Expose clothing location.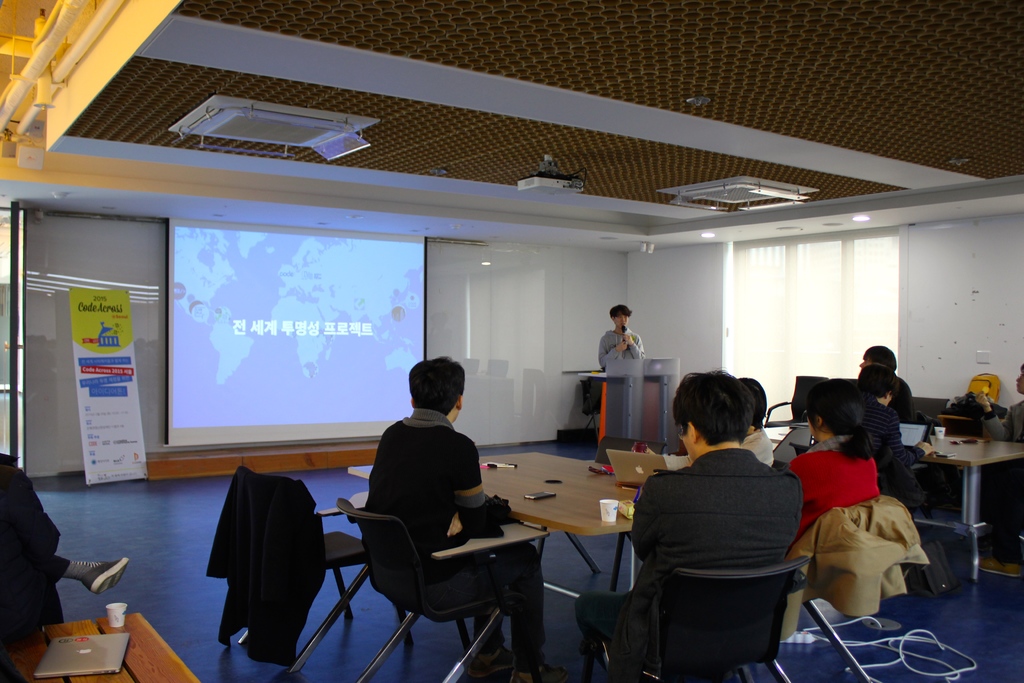
Exposed at x1=202, y1=465, x2=322, y2=671.
